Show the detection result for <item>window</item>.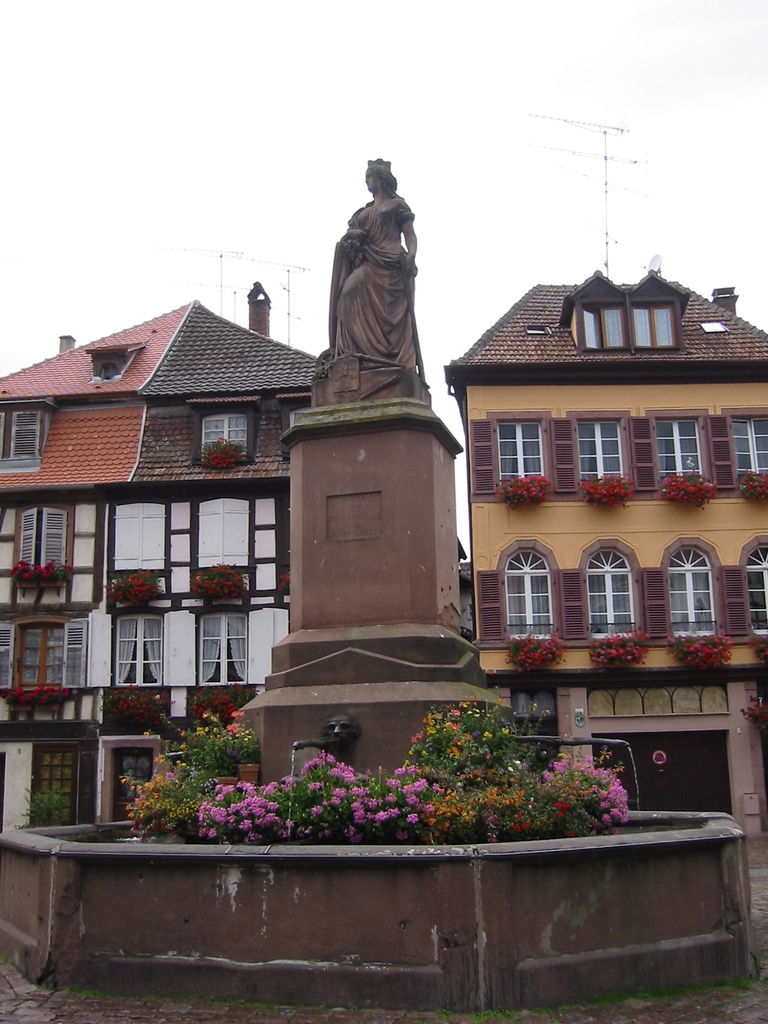
553,262,692,351.
